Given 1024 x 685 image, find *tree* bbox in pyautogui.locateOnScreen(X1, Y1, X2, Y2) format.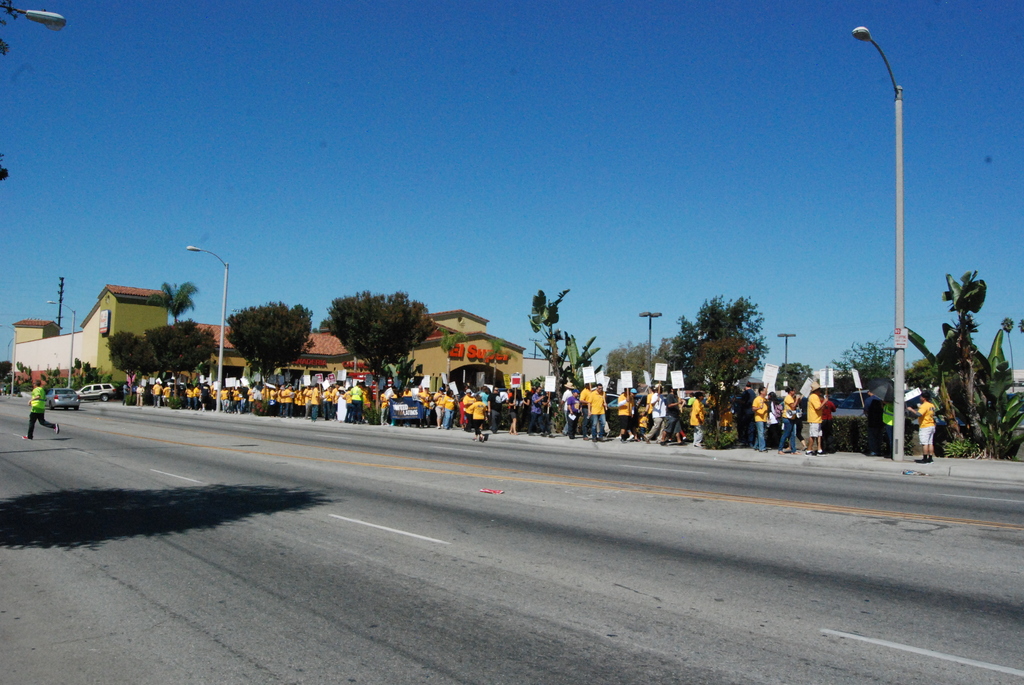
pyautogui.locateOnScreen(141, 316, 219, 389).
